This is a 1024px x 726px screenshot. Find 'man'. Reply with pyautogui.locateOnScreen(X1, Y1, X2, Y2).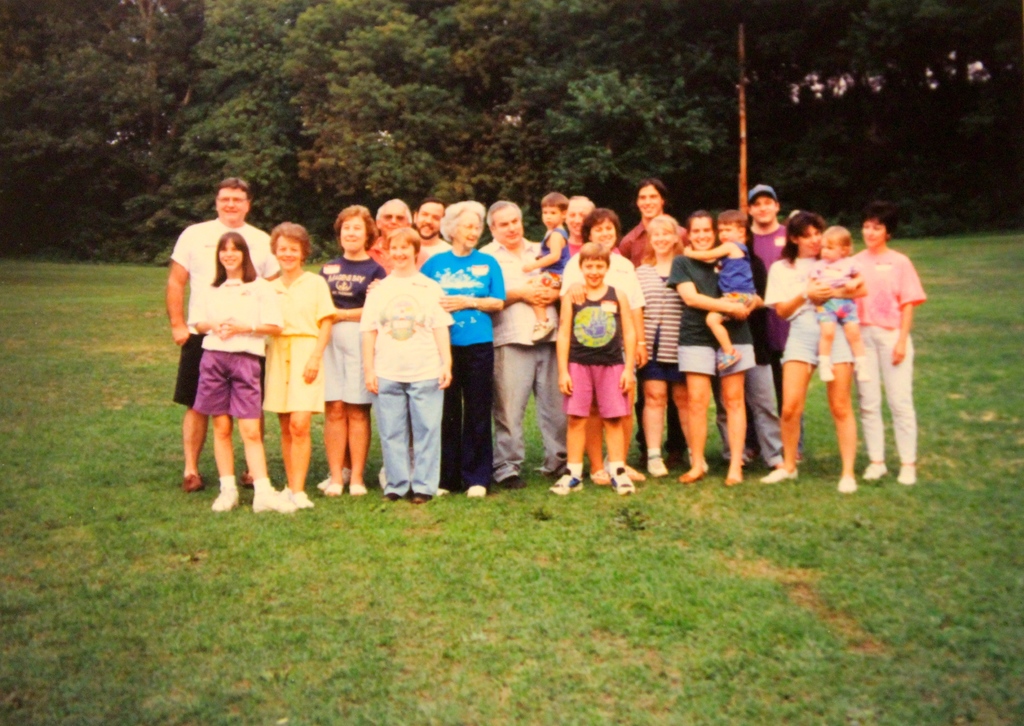
pyautogui.locateOnScreen(372, 195, 413, 264).
